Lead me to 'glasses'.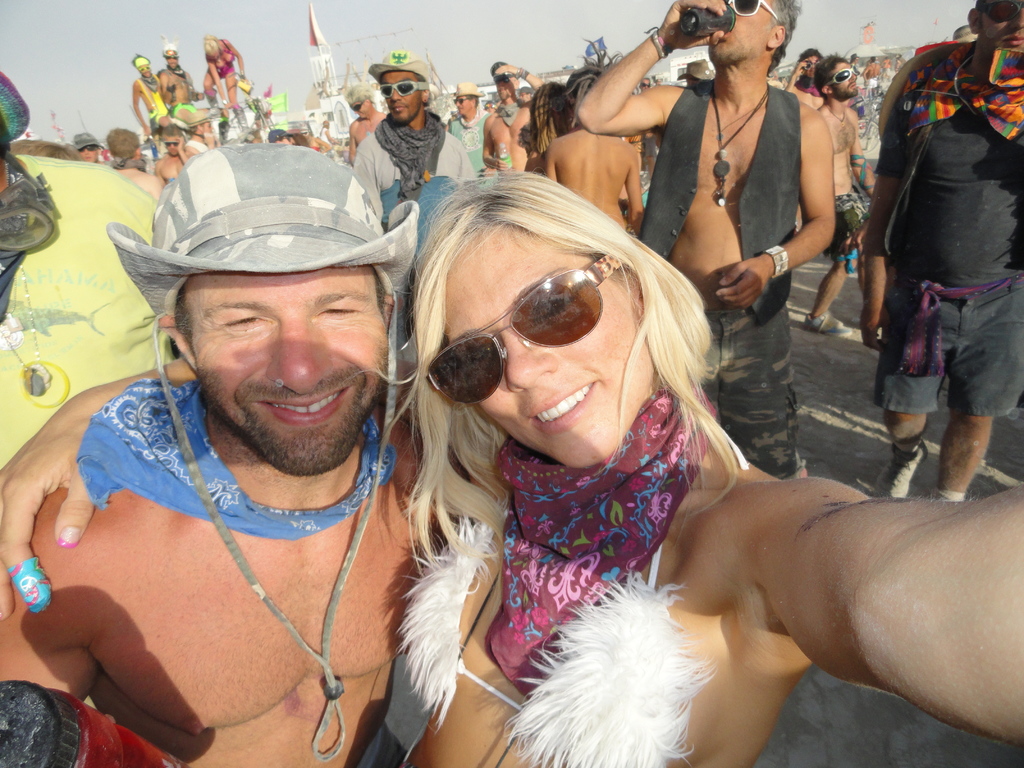
Lead to x1=724 y1=0 x2=780 y2=25.
